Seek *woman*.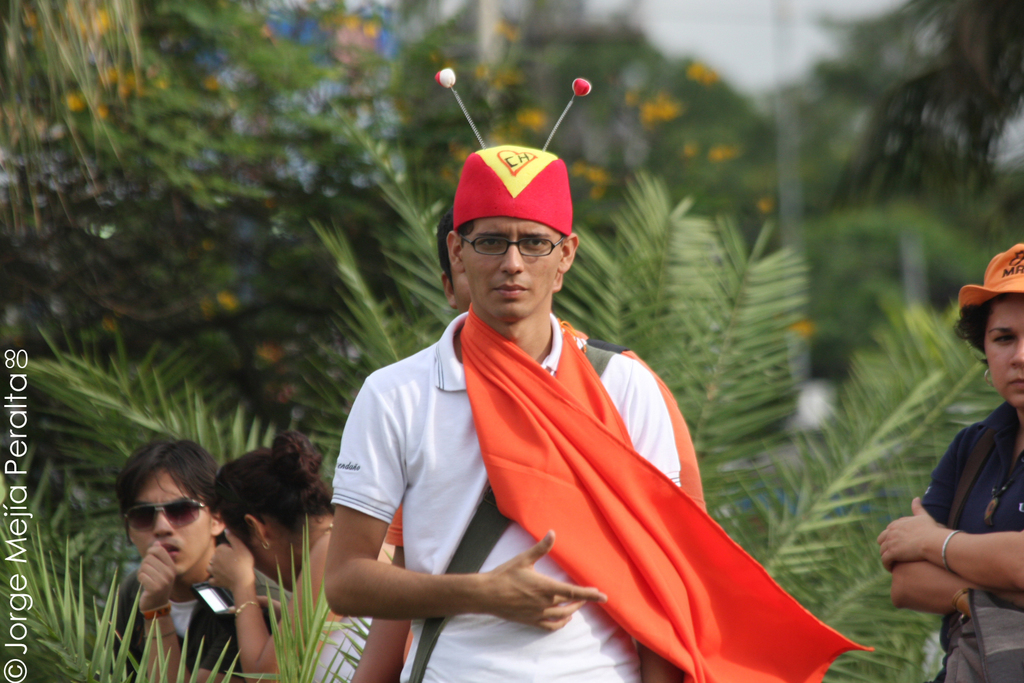
detection(208, 432, 396, 682).
